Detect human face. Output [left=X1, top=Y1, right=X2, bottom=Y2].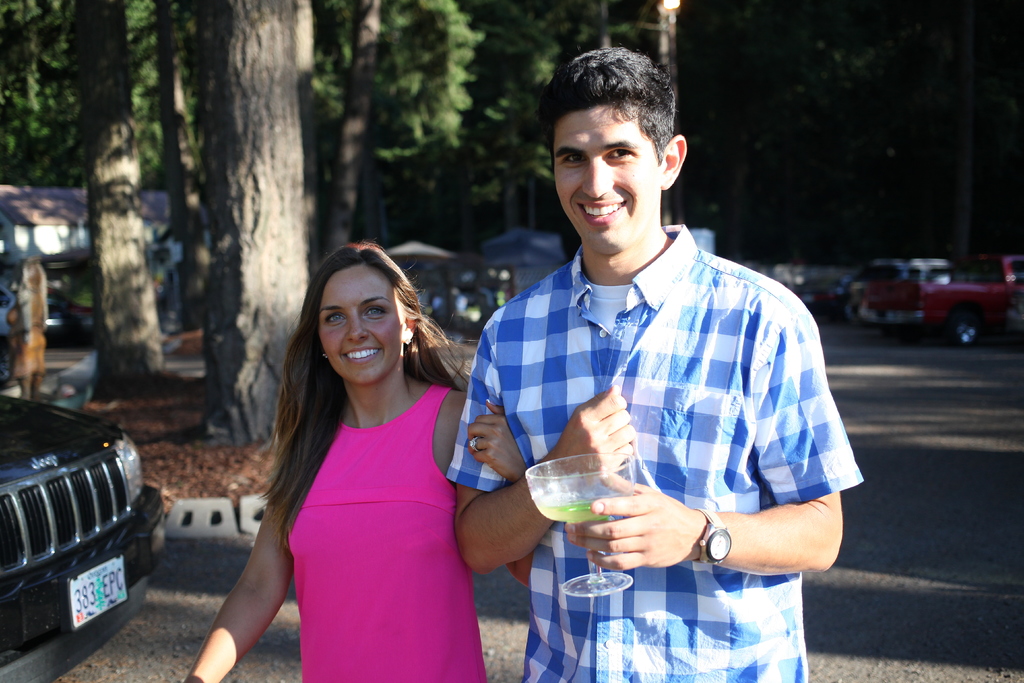
[left=554, top=105, right=660, bottom=261].
